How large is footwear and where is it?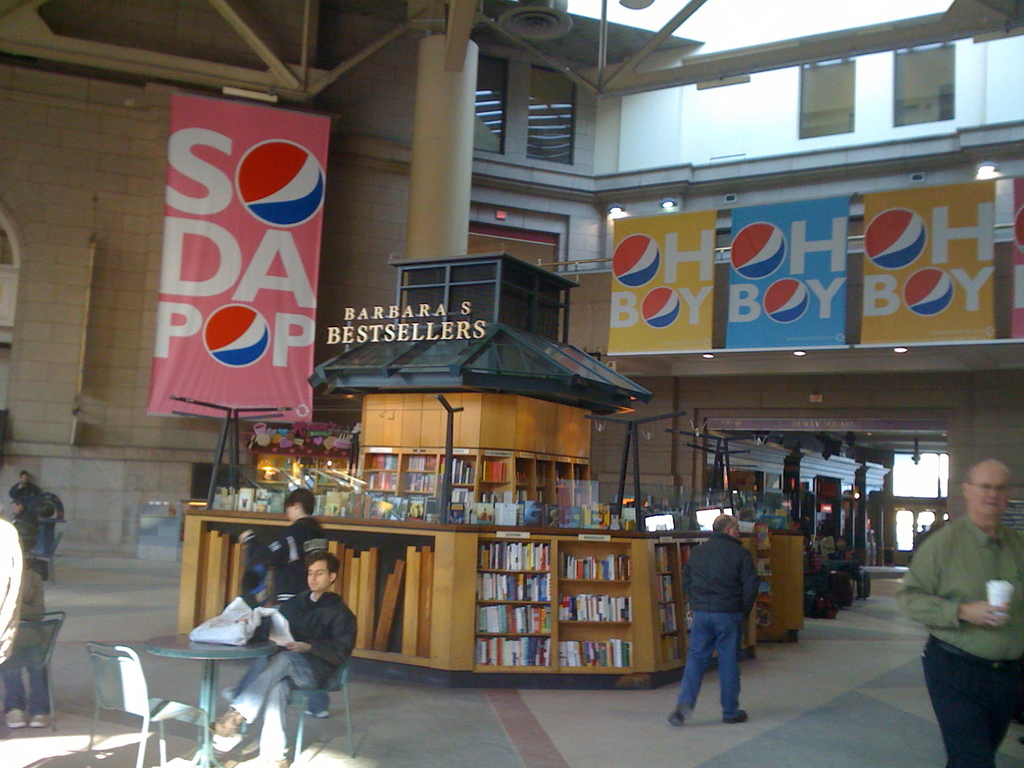
Bounding box: detection(307, 705, 332, 720).
